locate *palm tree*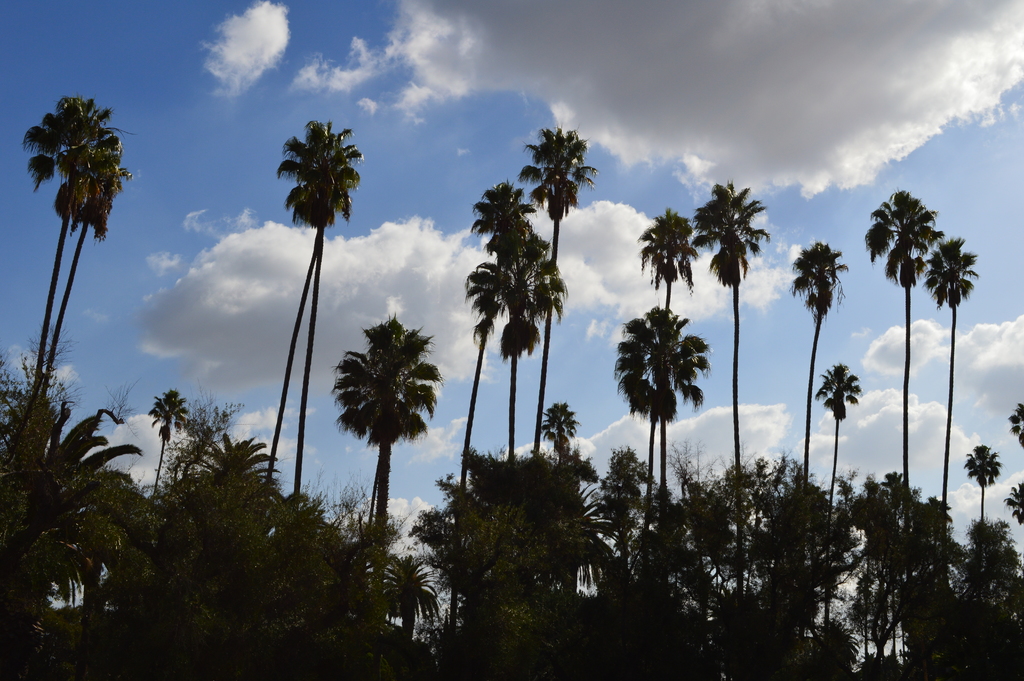
[143,386,191,500]
